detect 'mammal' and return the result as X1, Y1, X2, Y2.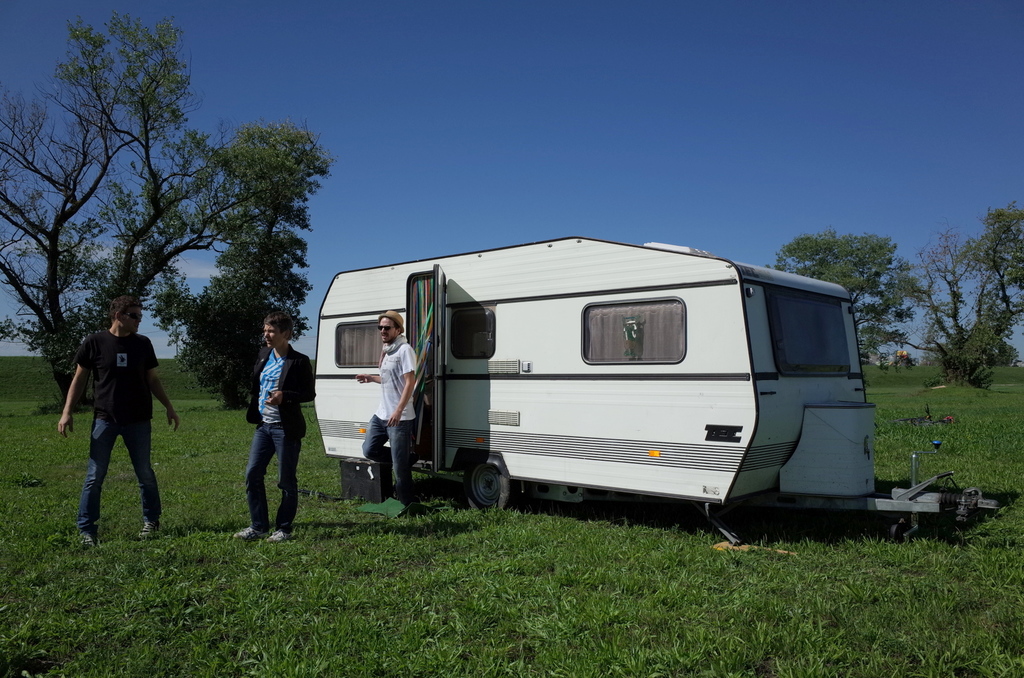
67, 296, 168, 552.
